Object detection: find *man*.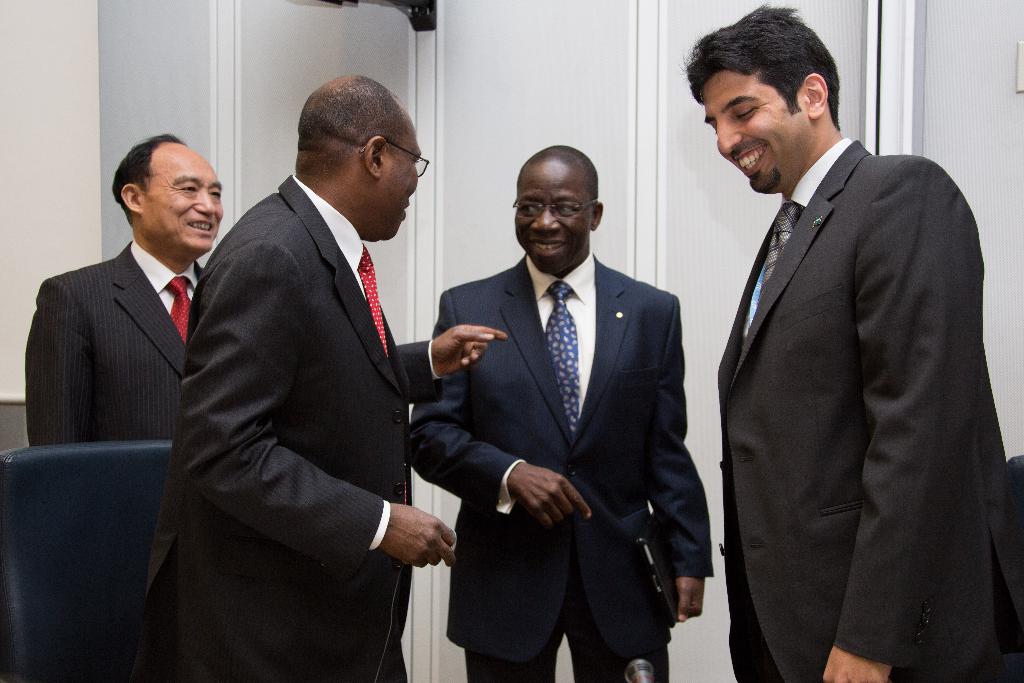
166:66:509:682.
